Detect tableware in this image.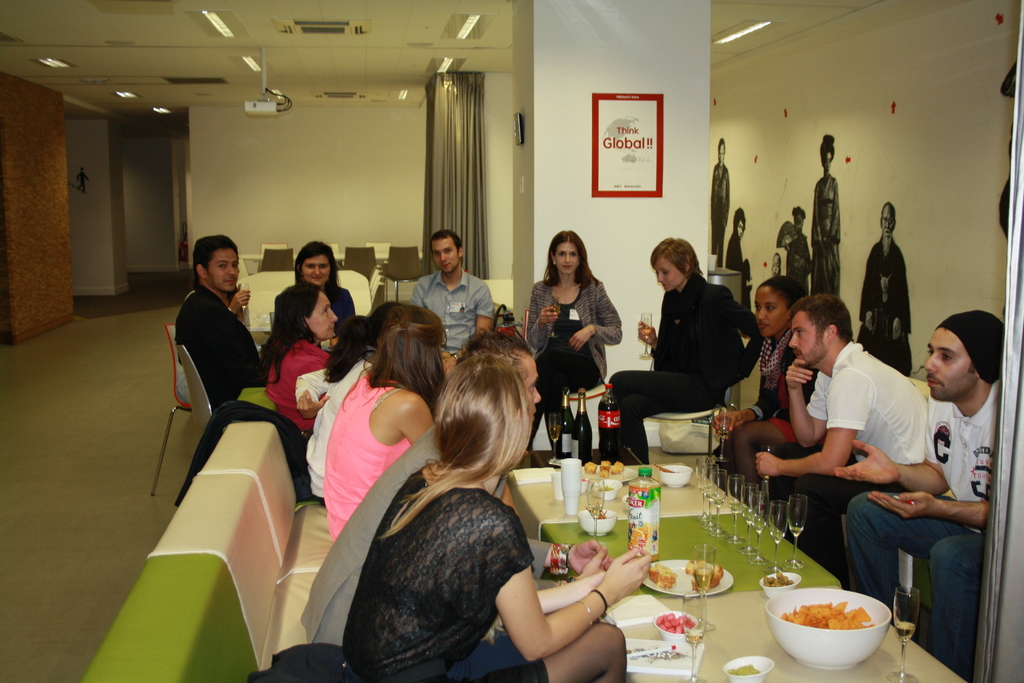
Detection: box(695, 541, 717, 631).
